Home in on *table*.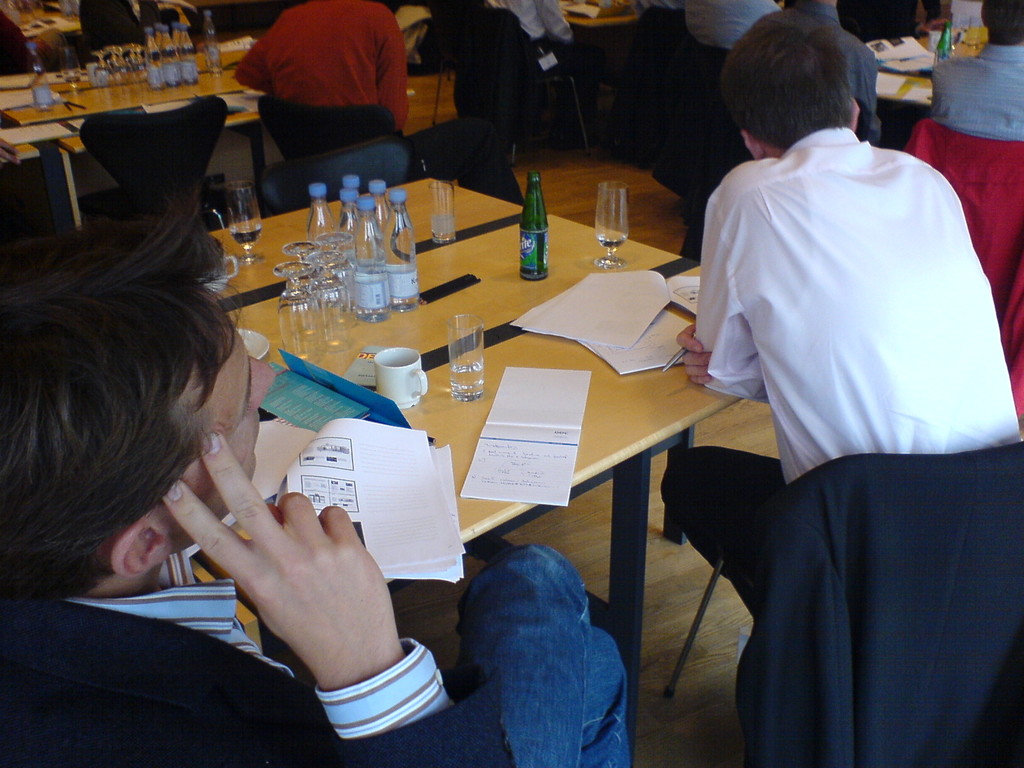
Homed in at 191 174 744 767.
